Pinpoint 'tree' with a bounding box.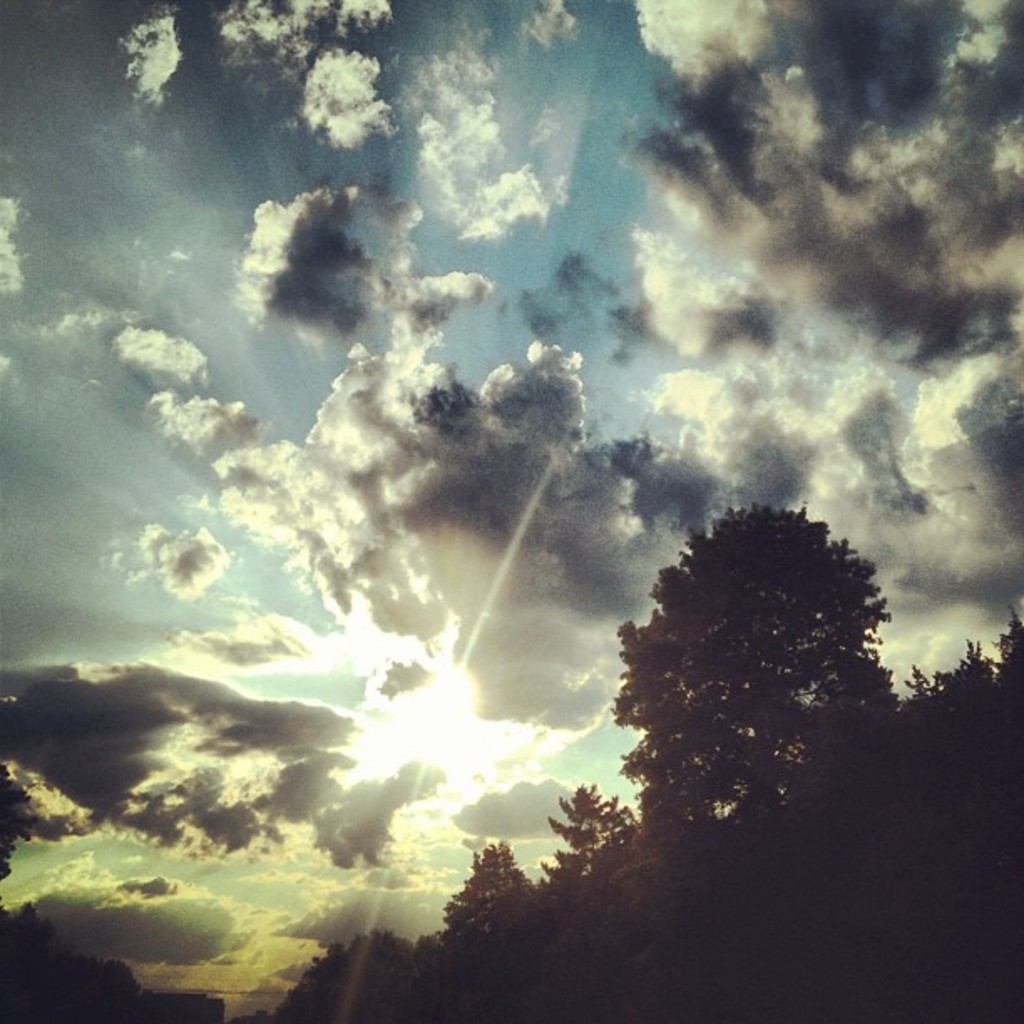
Rect(281, 922, 440, 1022).
